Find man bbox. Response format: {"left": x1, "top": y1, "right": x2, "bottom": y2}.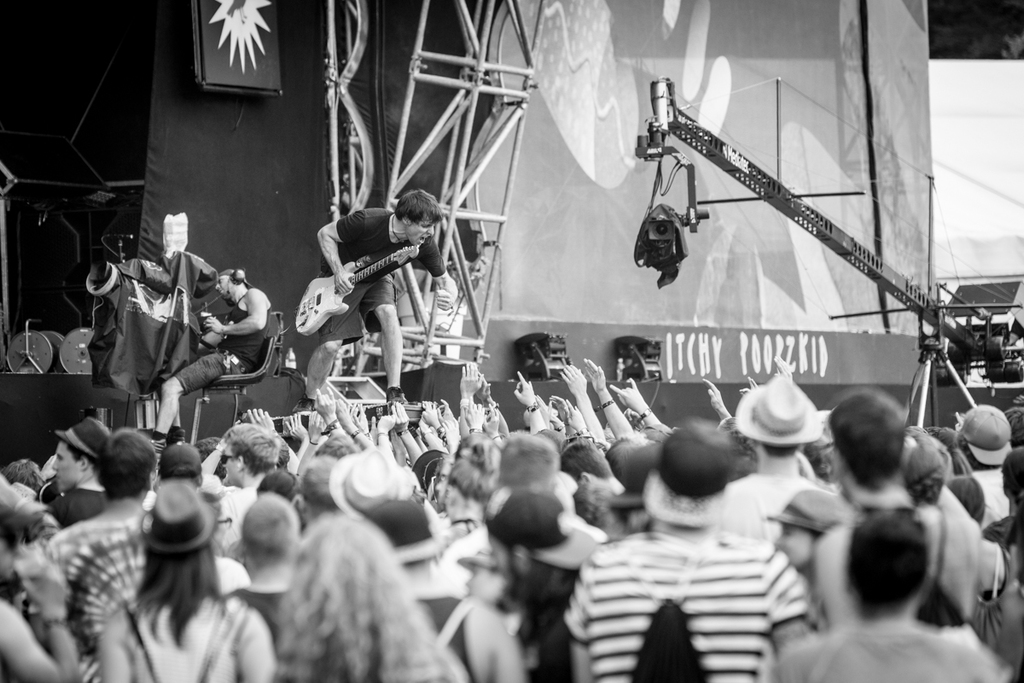
{"left": 47, "top": 410, "right": 119, "bottom": 533}.
